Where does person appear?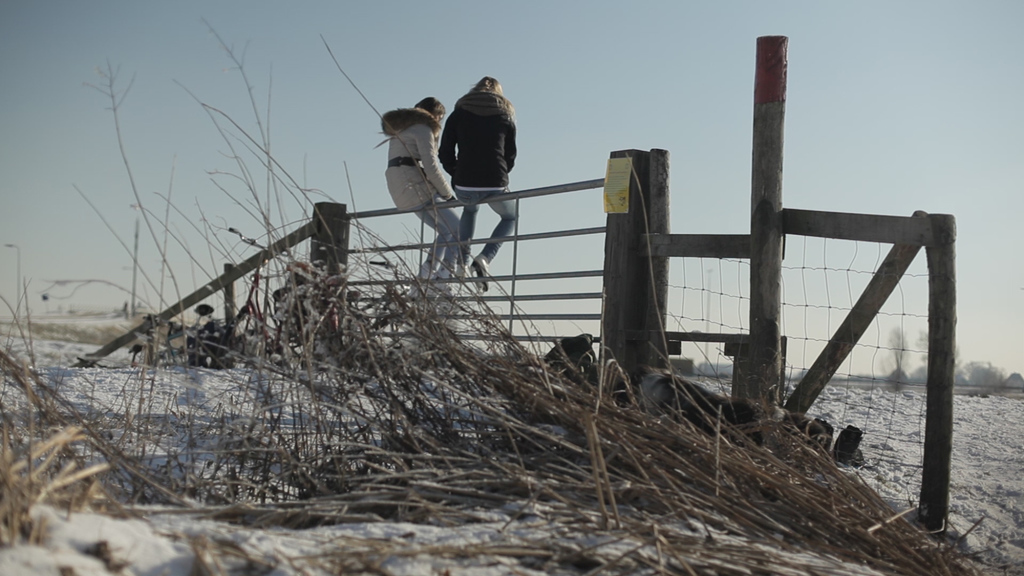
Appears at box=[431, 72, 521, 289].
